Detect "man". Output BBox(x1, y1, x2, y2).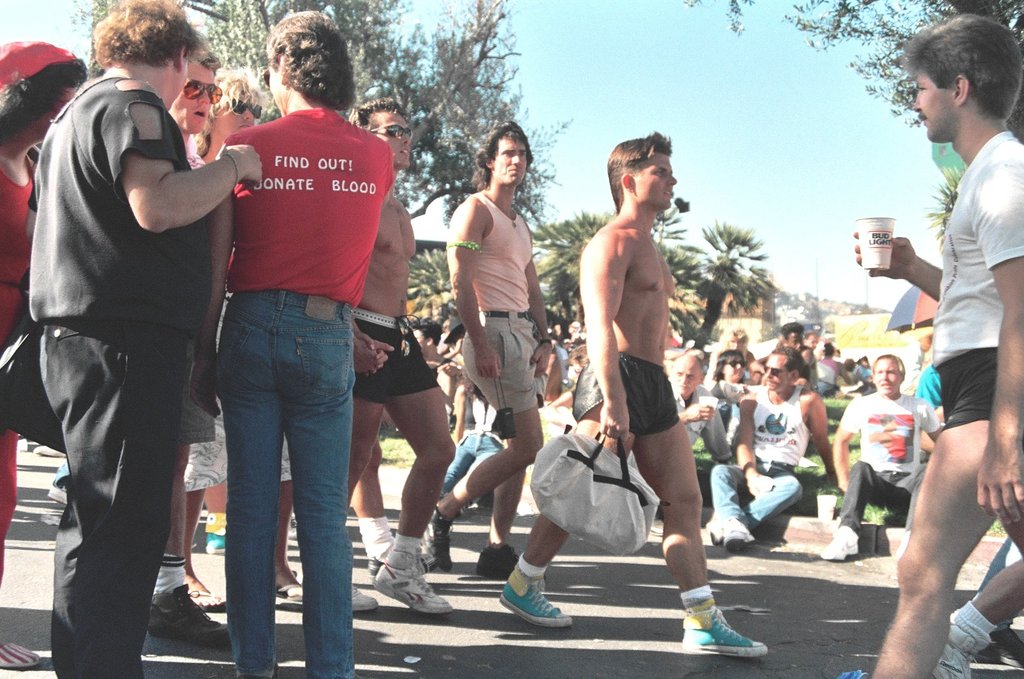
BBox(661, 354, 762, 541).
